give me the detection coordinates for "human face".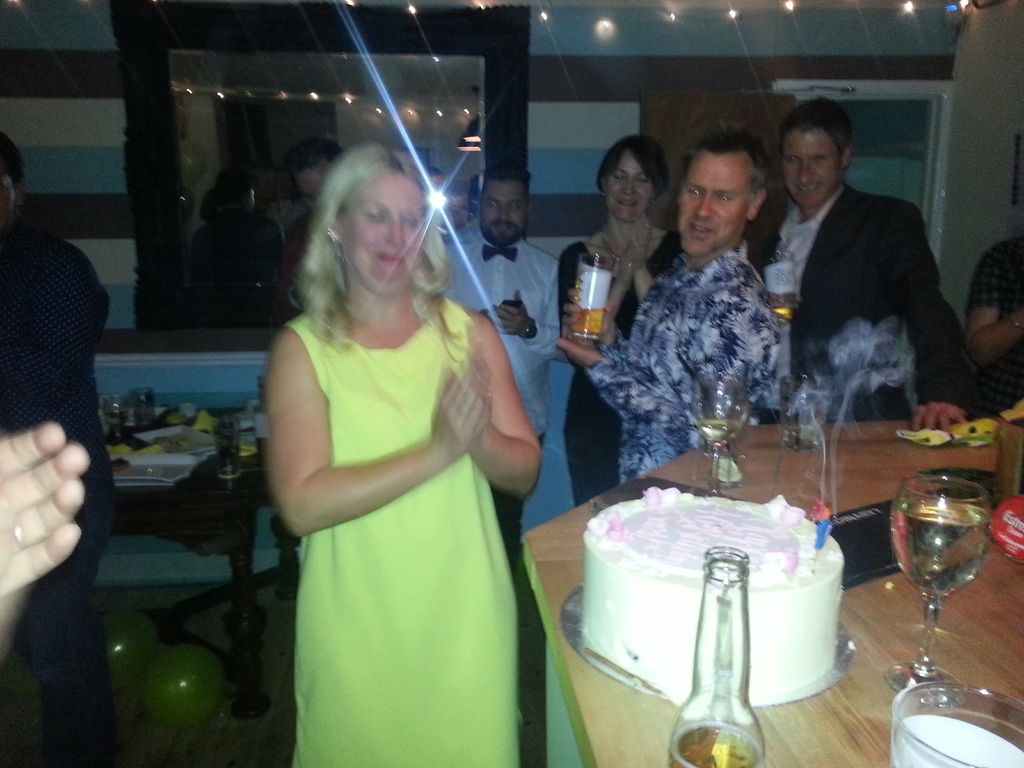
609, 148, 652, 218.
